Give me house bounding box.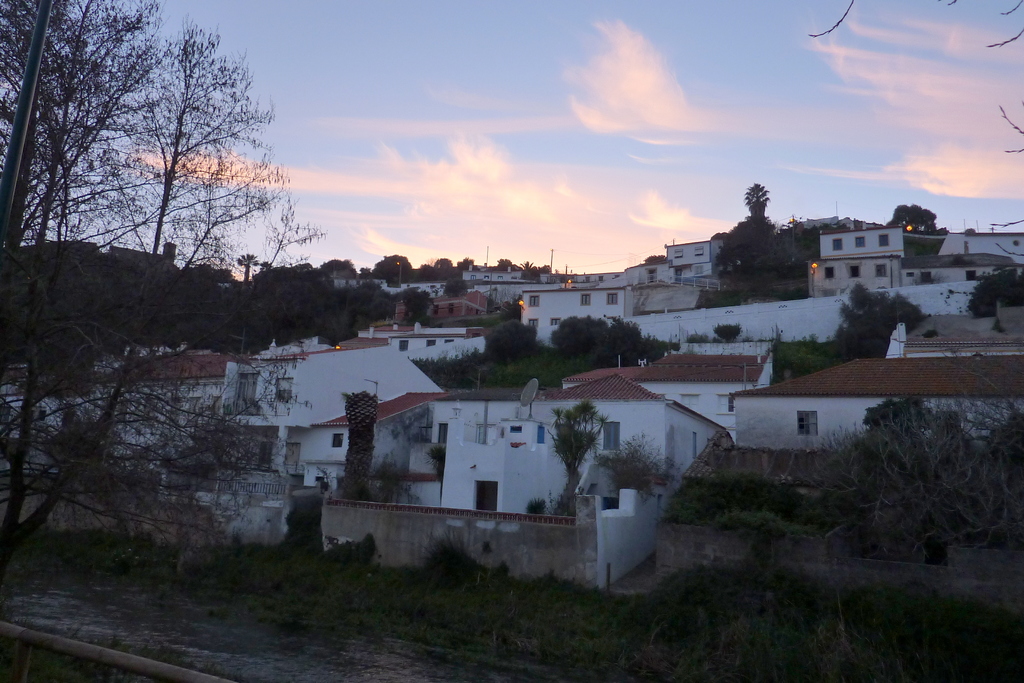
(left=328, top=265, right=392, bottom=295).
